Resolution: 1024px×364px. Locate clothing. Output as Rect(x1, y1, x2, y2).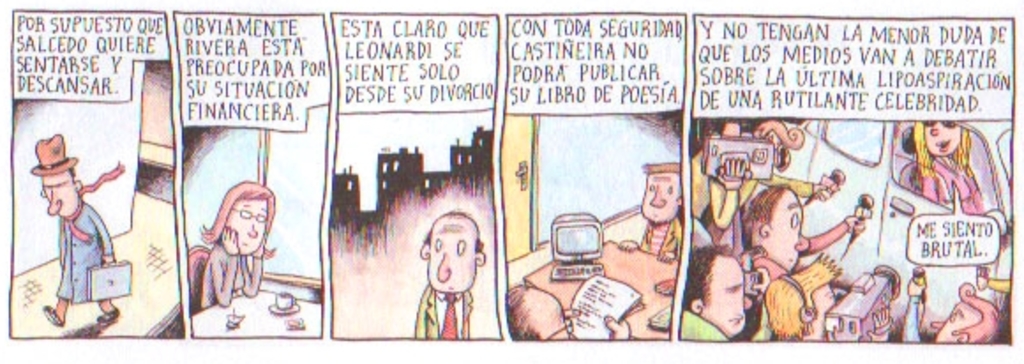
Rect(201, 246, 265, 313).
